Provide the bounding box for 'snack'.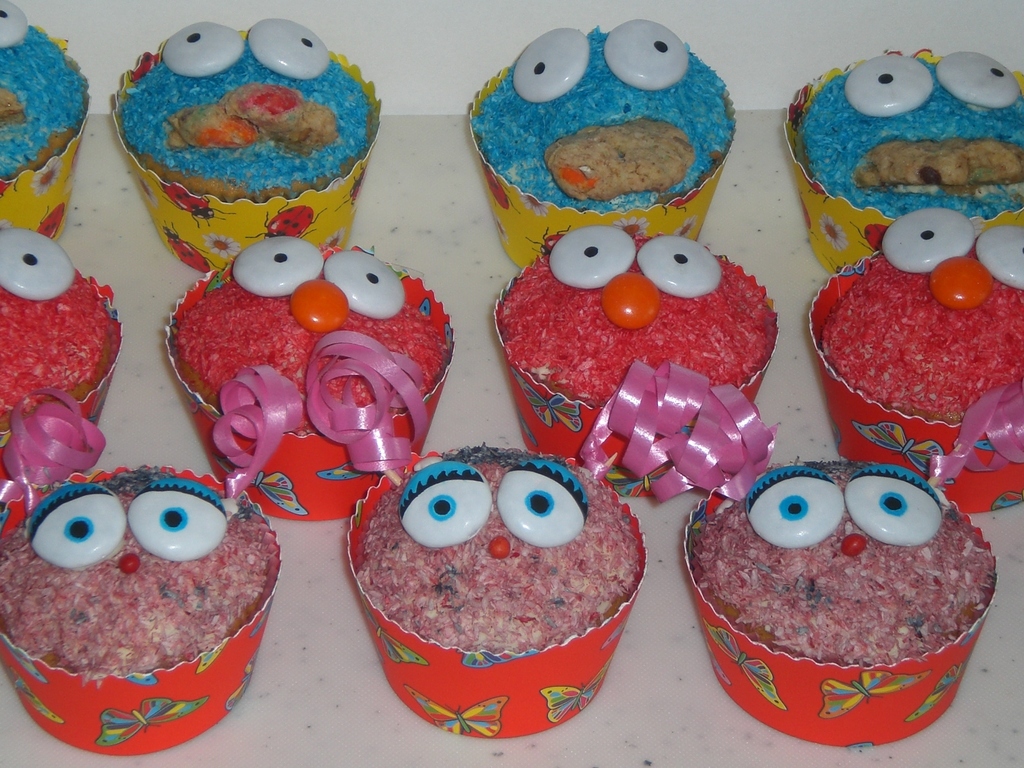
776, 51, 1023, 280.
